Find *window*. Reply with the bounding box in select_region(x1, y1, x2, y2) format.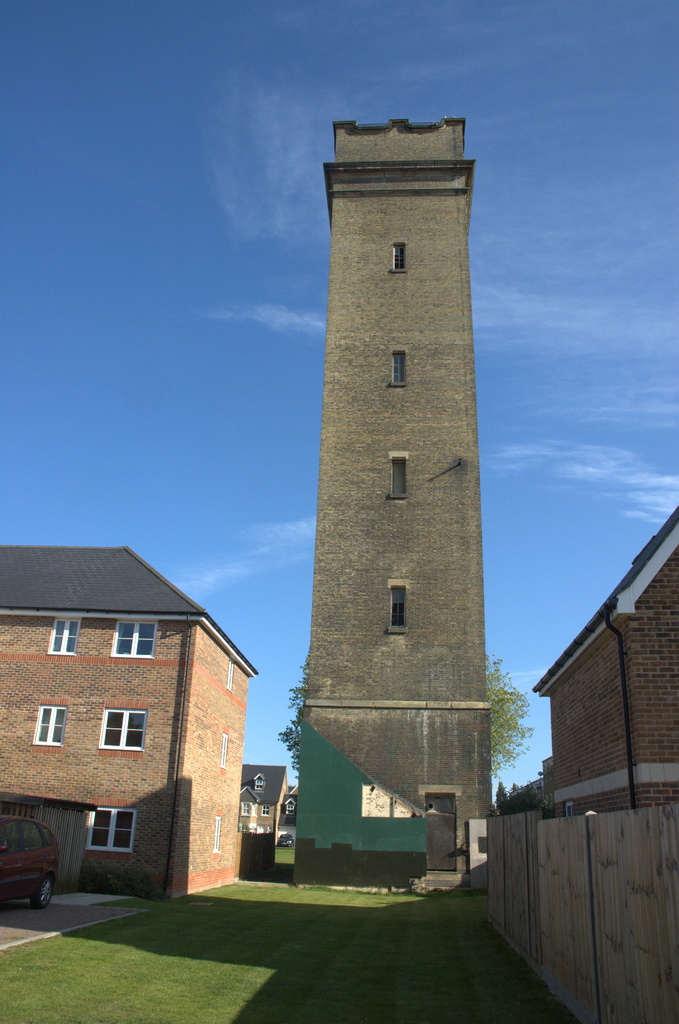
select_region(244, 796, 252, 815).
